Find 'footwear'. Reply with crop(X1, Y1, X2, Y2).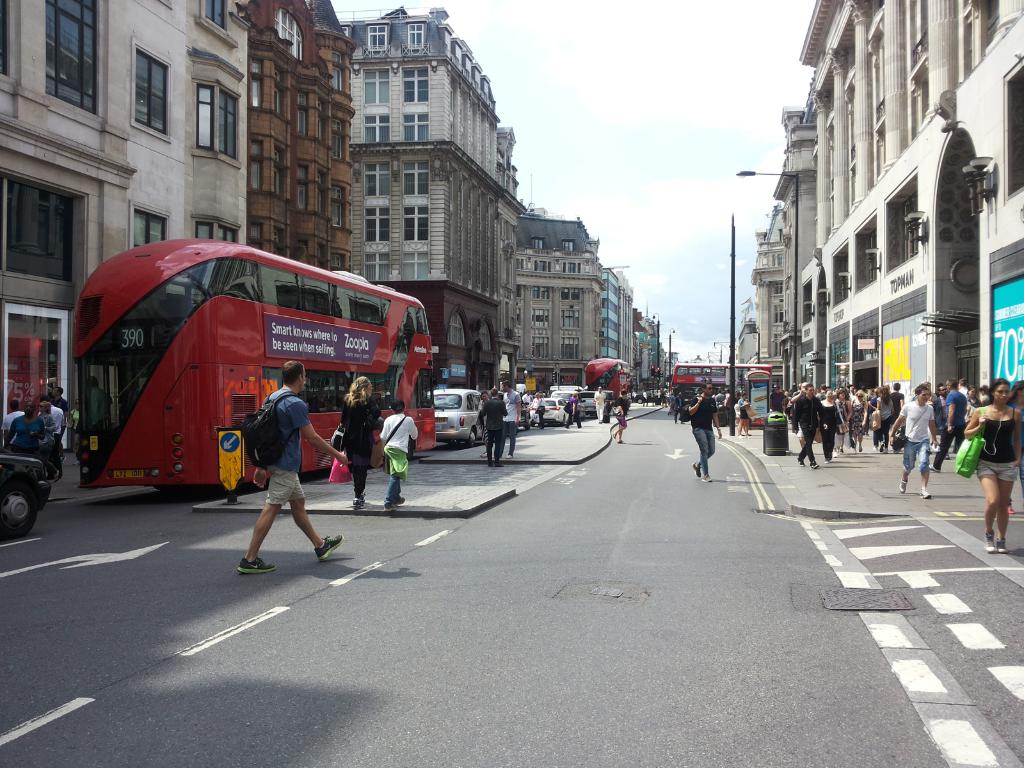
crop(929, 463, 941, 474).
